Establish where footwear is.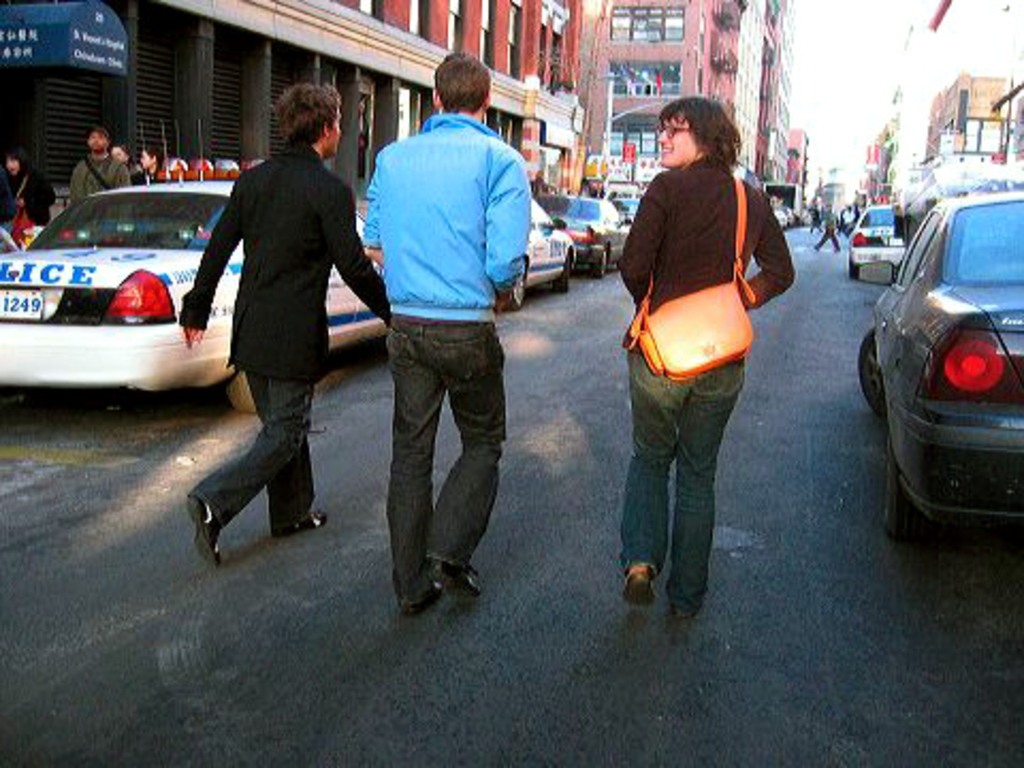
Established at BBox(444, 565, 480, 595).
